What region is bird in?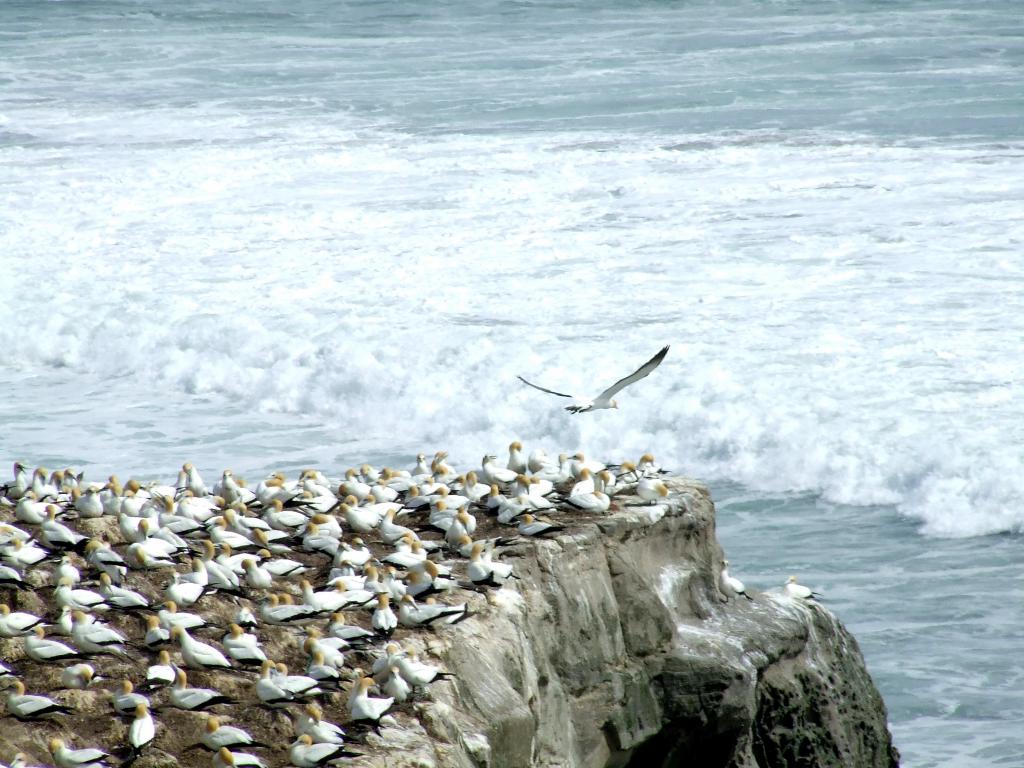
x1=514 y1=352 x2=687 y2=447.
